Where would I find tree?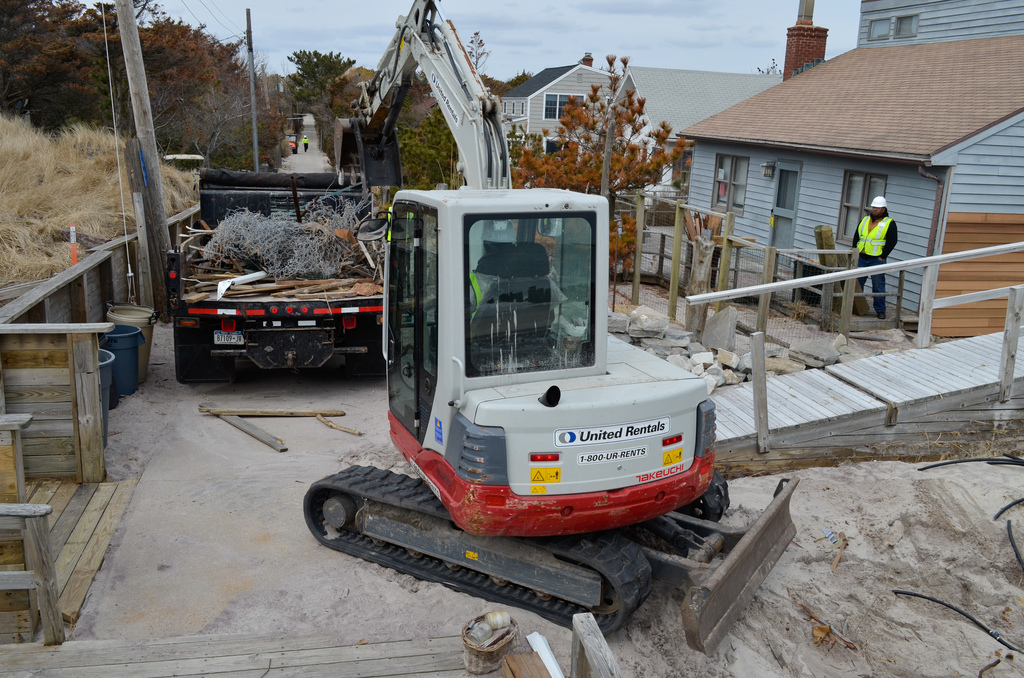
At pyautogui.locateOnScreen(274, 37, 352, 113).
